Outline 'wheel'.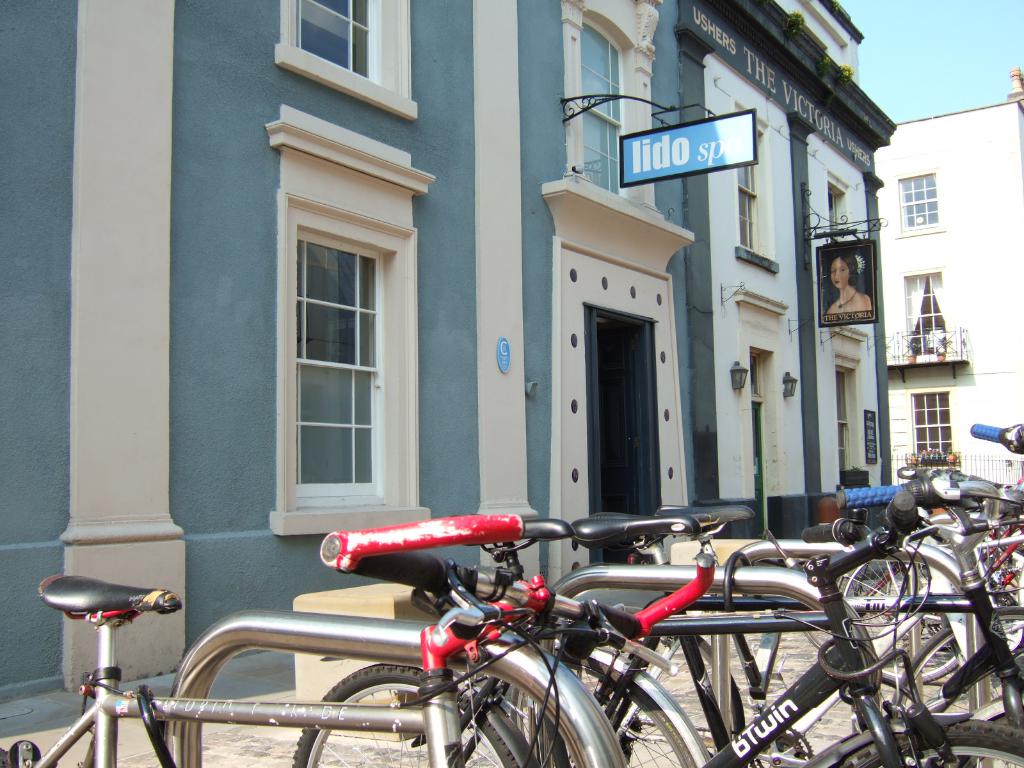
Outline: 890 609 1023 707.
